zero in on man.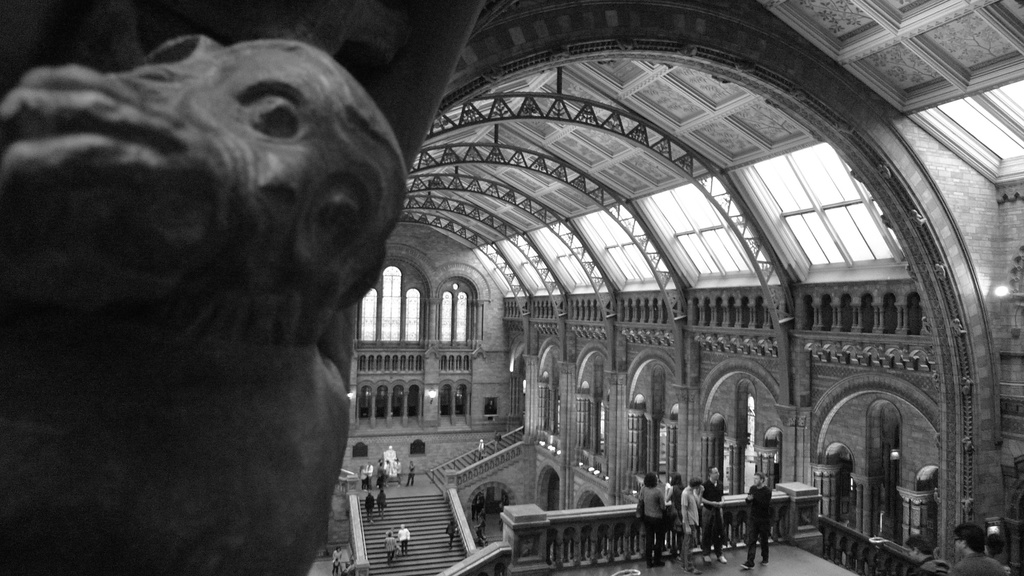
Zeroed in: (left=681, top=477, right=703, bottom=575).
